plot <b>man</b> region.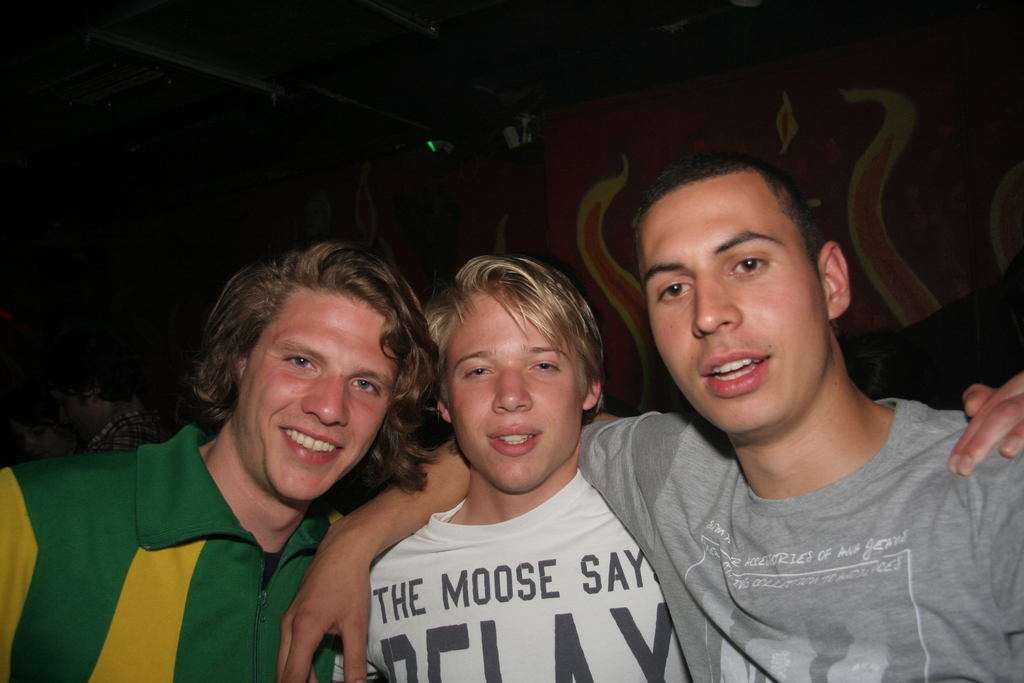
Plotted at [276, 150, 1023, 682].
